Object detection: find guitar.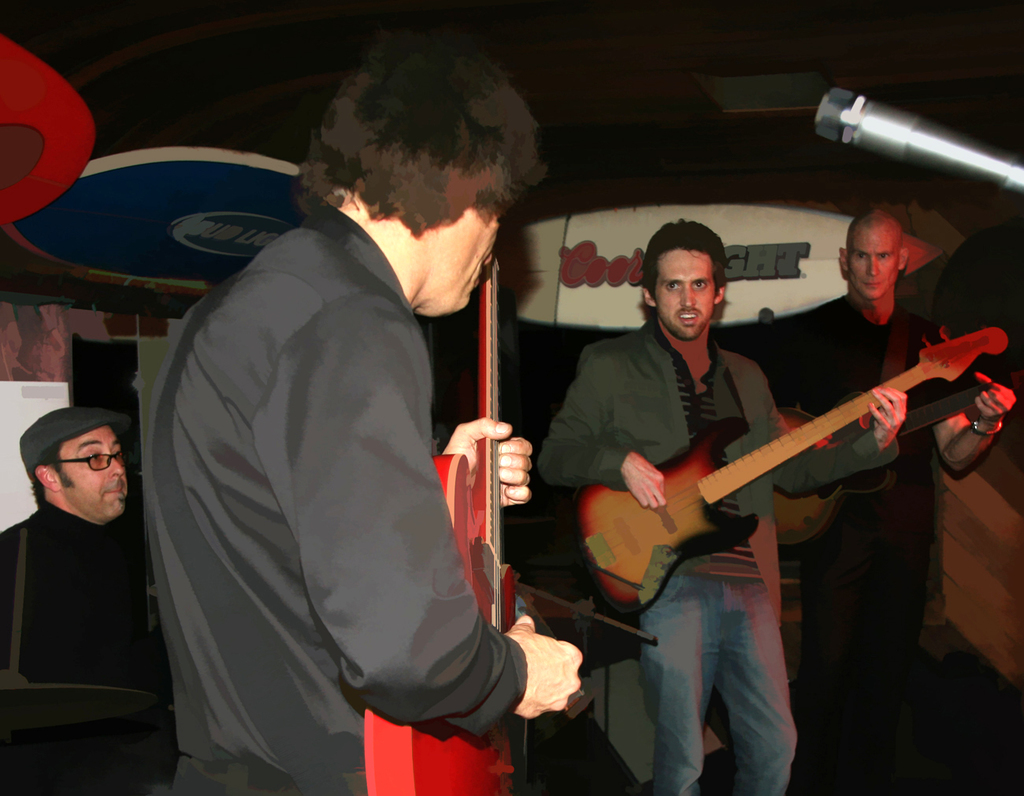
rect(355, 222, 533, 795).
